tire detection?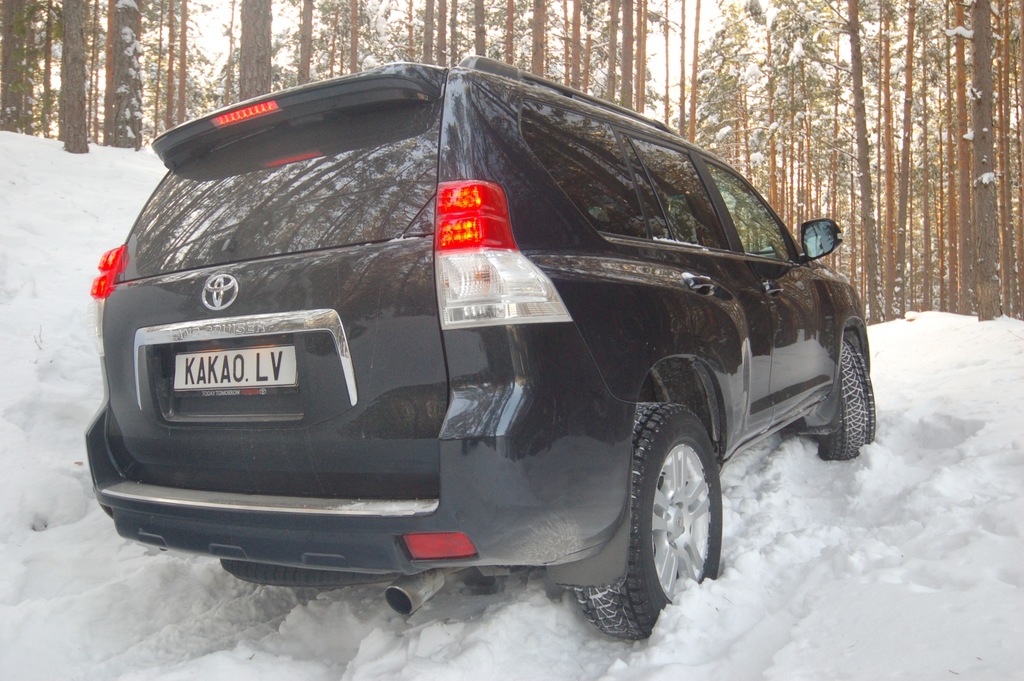
[left=815, top=333, right=875, bottom=460]
